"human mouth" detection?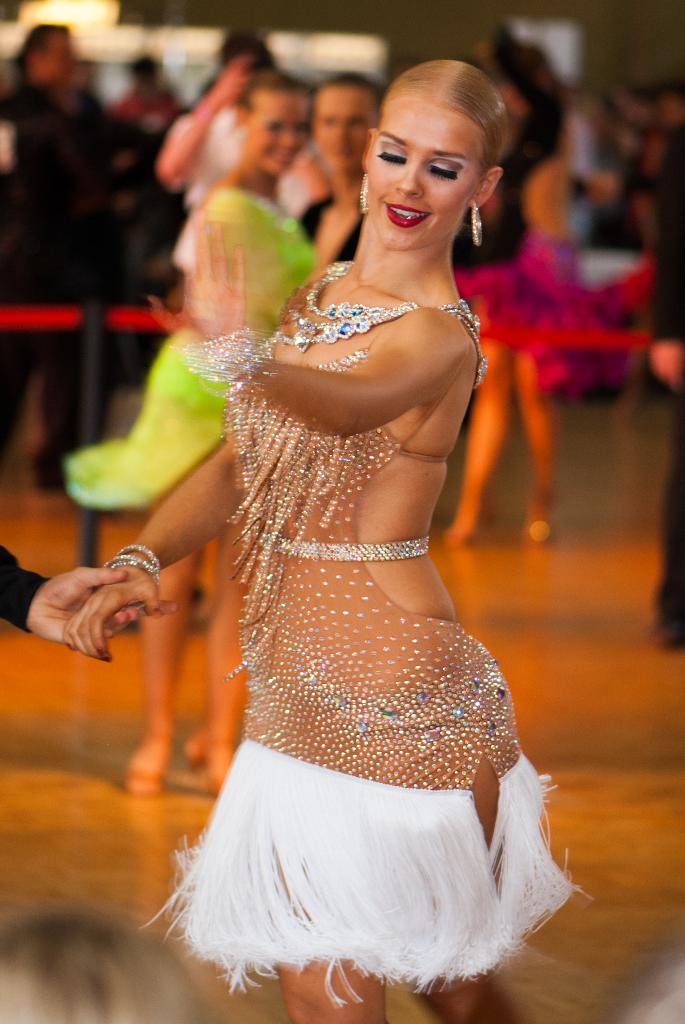
383, 205, 428, 225
